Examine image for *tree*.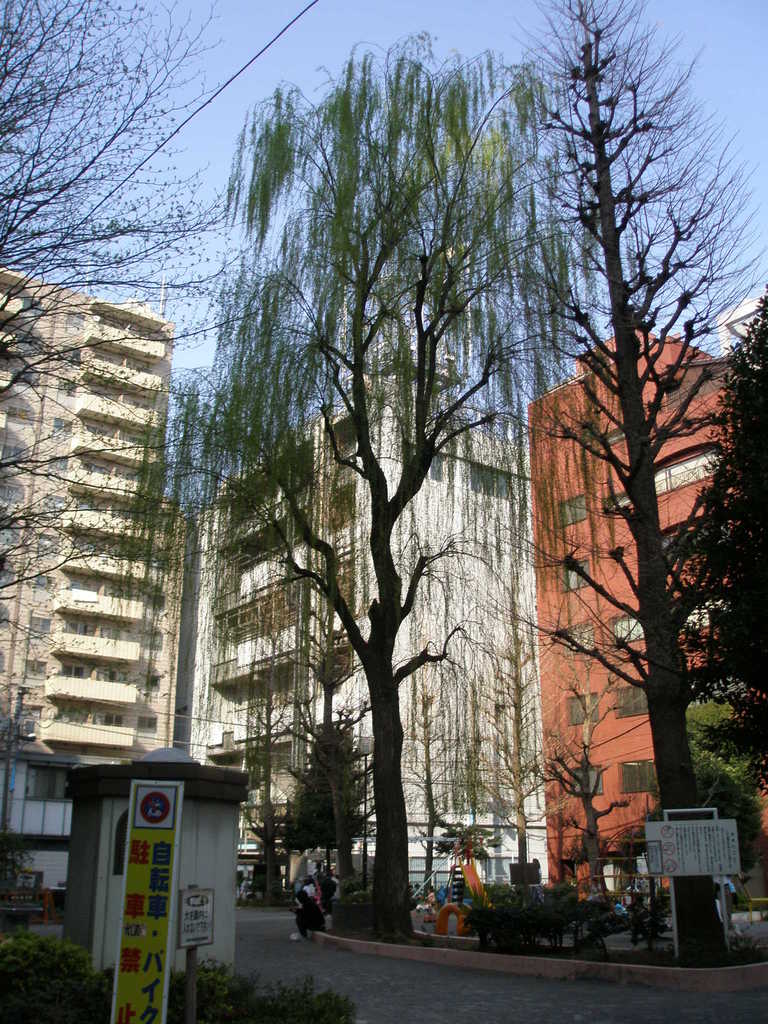
Examination result: BBox(208, 65, 596, 969).
